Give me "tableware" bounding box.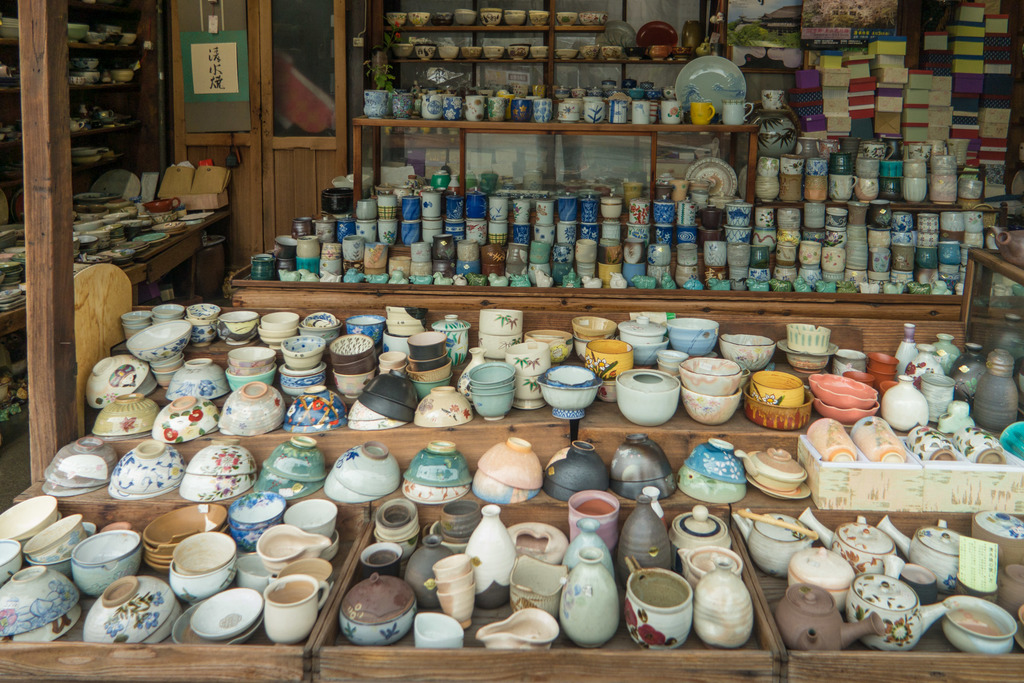
bbox(154, 352, 184, 374).
